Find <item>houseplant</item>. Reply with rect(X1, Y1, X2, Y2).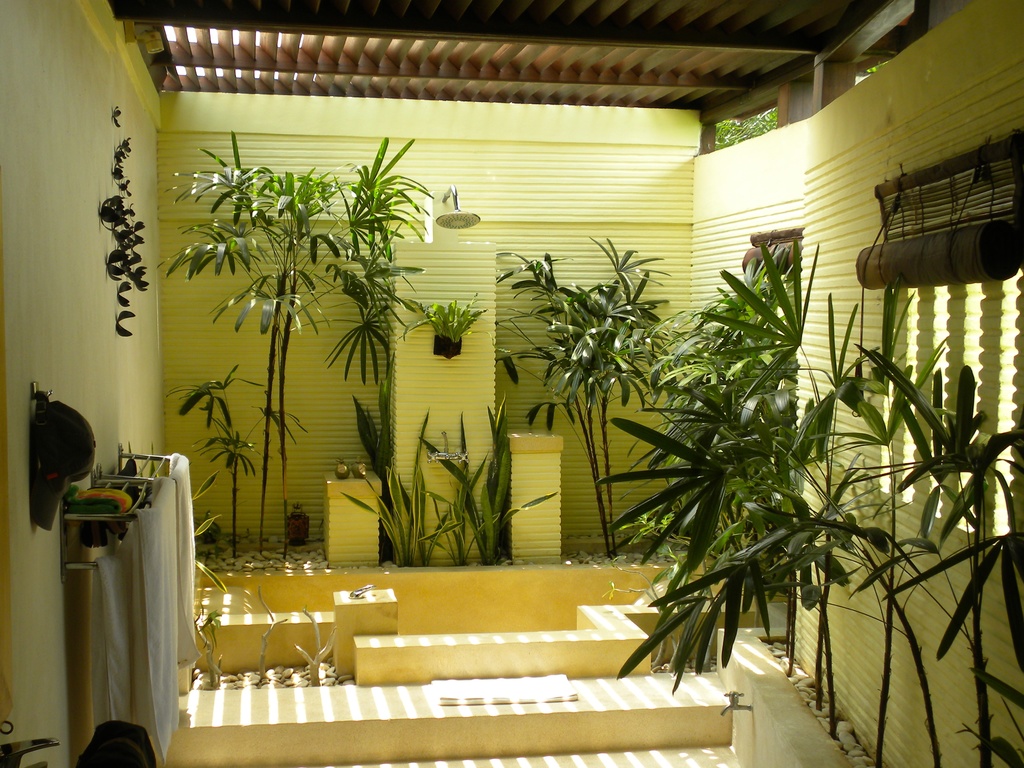
rect(282, 504, 310, 546).
